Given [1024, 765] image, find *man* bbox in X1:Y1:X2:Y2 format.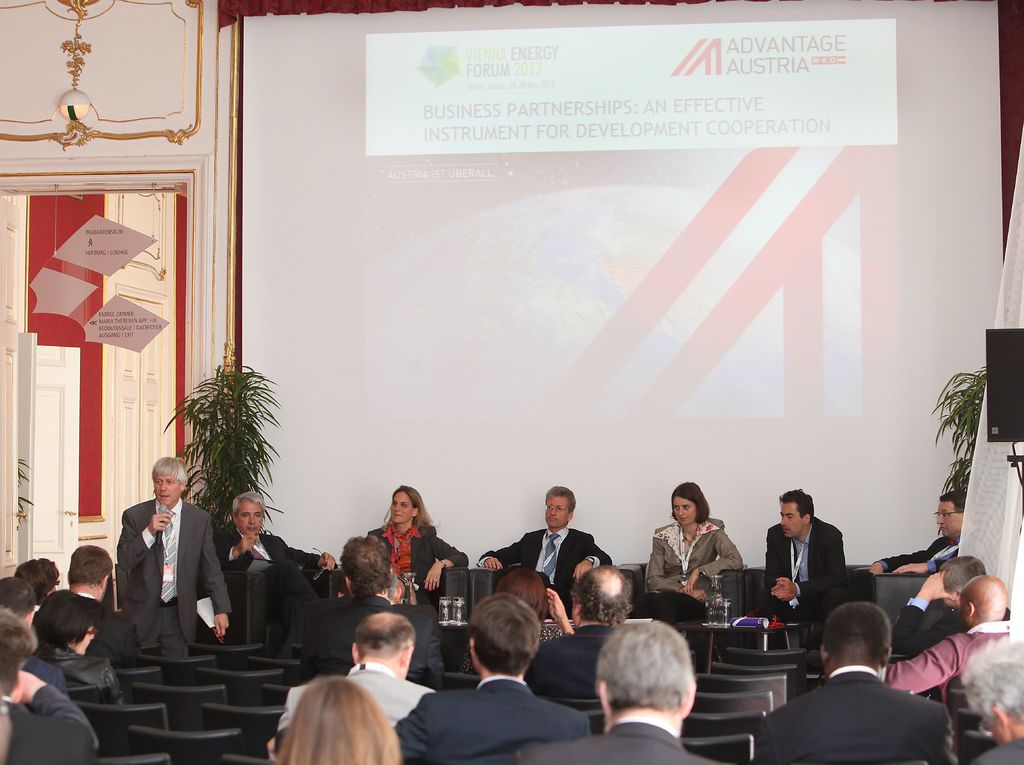
479:479:614:601.
